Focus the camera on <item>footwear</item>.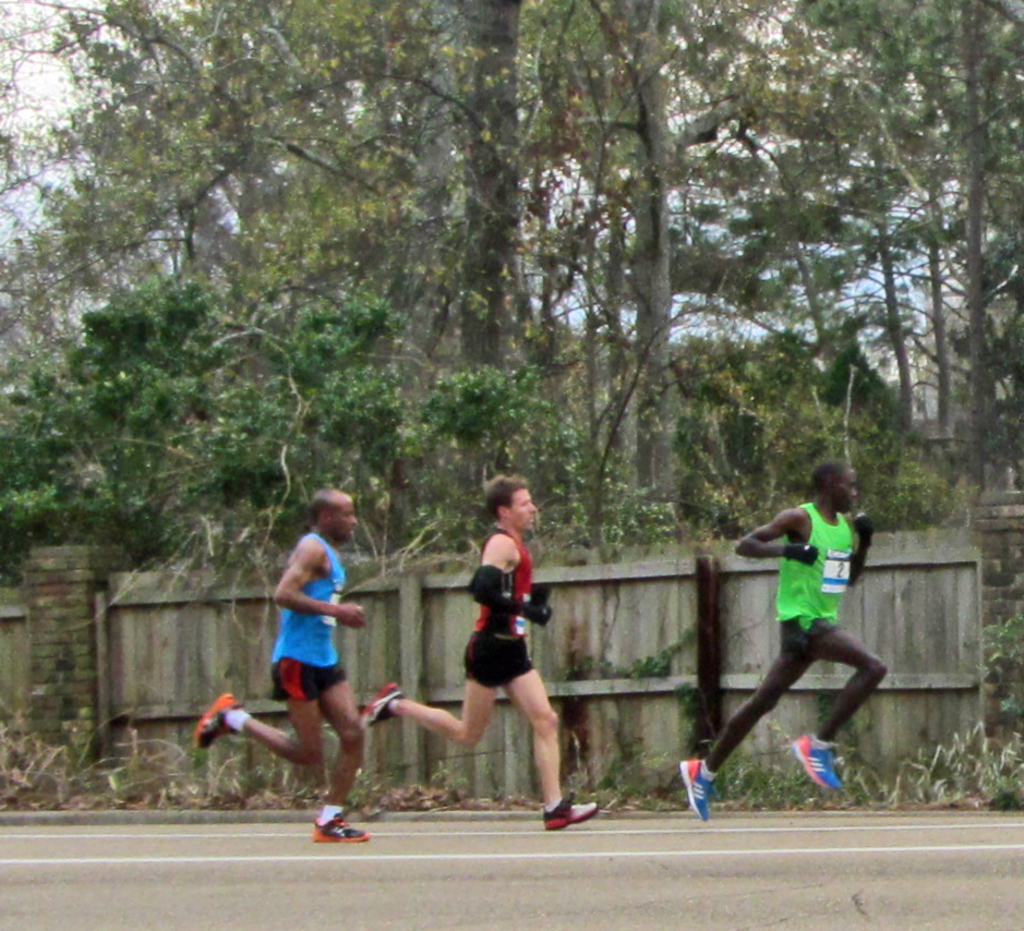
Focus region: {"x1": 793, "y1": 731, "x2": 846, "y2": 791}.
